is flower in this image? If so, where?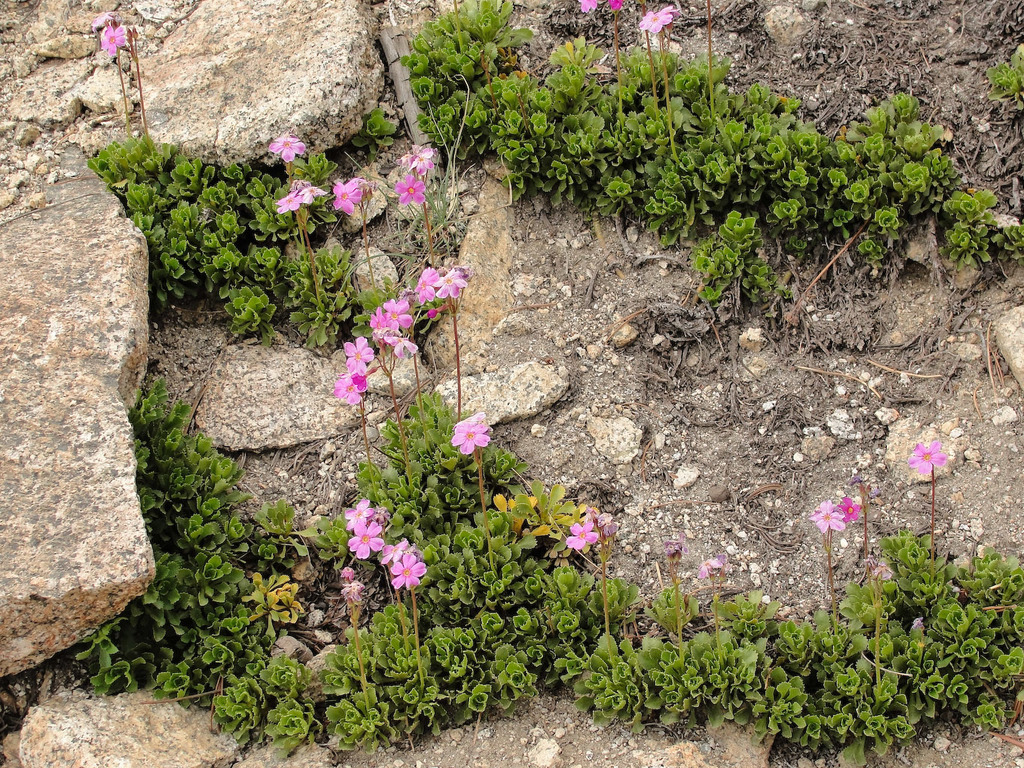
Yes, at 697:558:726:575.
